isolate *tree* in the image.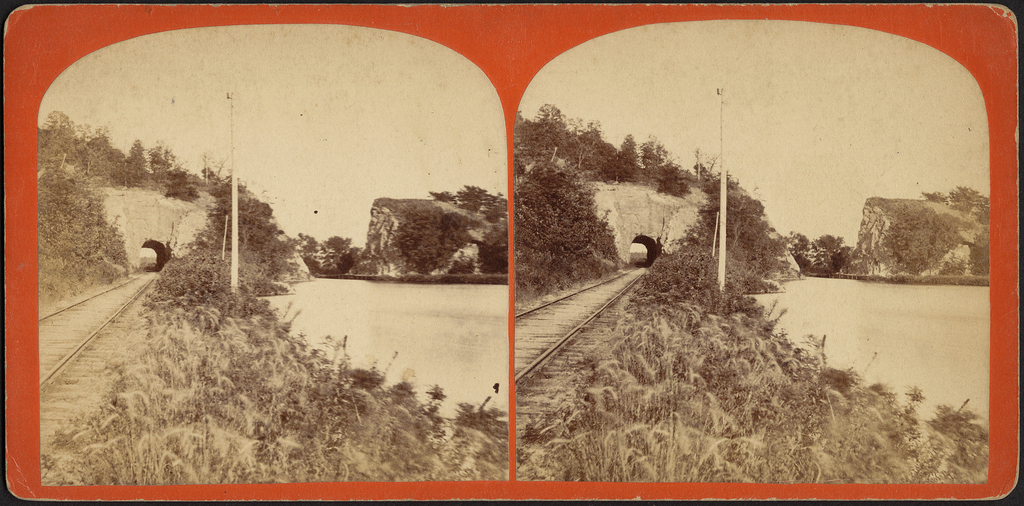
Isolated region: x1=137, y1=187, x2=294, y2=505.
